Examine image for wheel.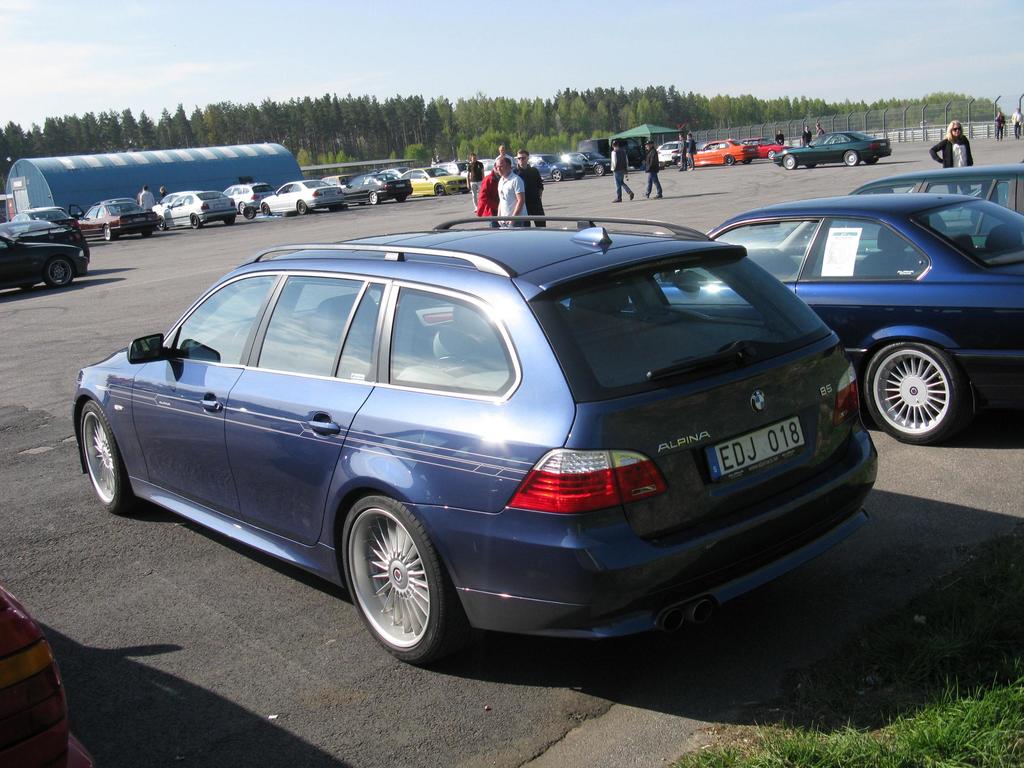
Examination result: <region>551, 170, 562, 181</region>.
